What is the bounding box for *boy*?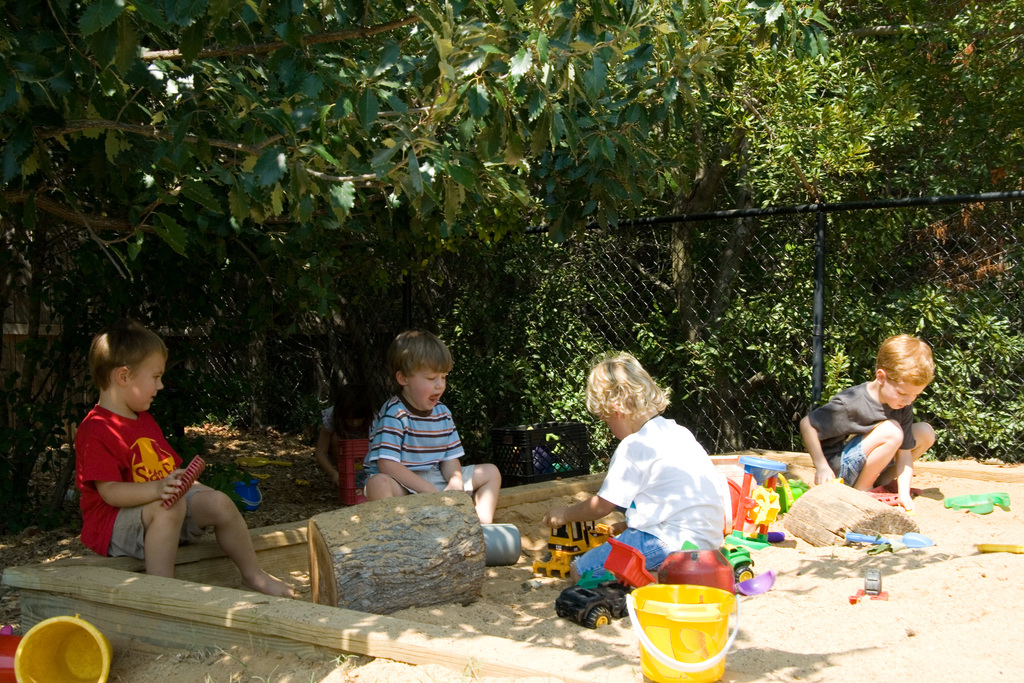
<box>362,326,502,523</box>.
